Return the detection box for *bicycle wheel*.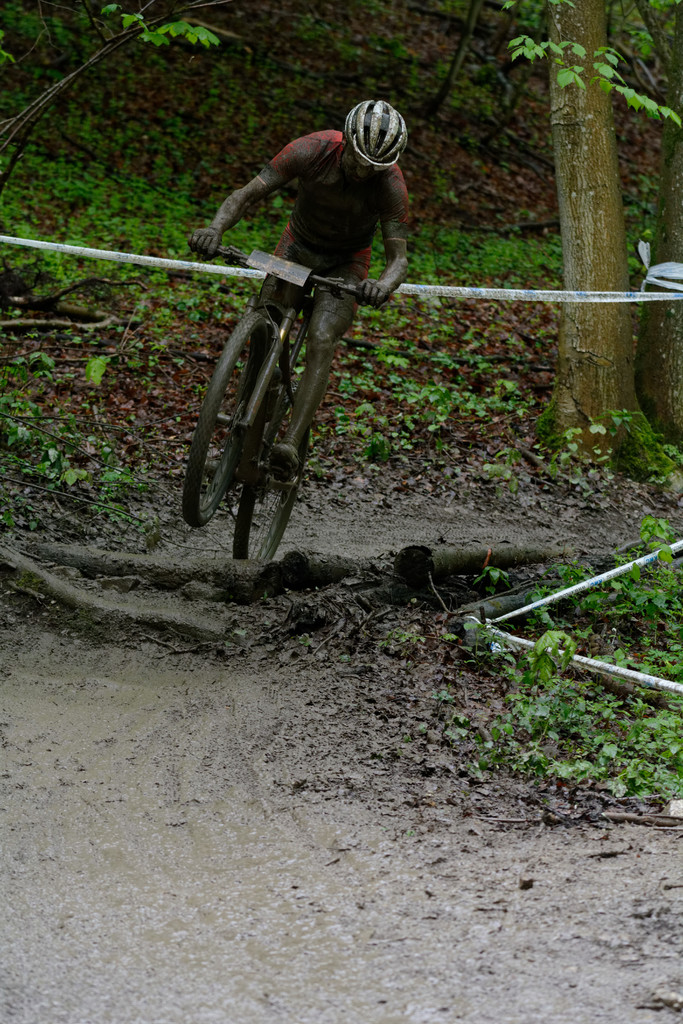
Rect(236, 384, 297, 563).
